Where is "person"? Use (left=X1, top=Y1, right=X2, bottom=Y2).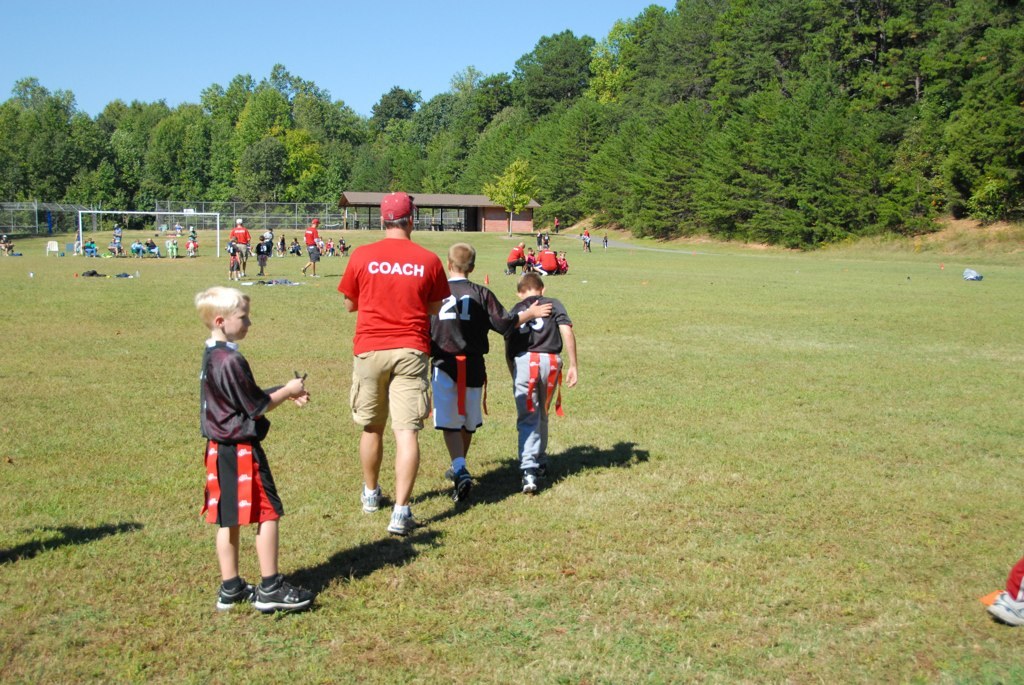
(left=173, top=220, right=180, bottom=237).
